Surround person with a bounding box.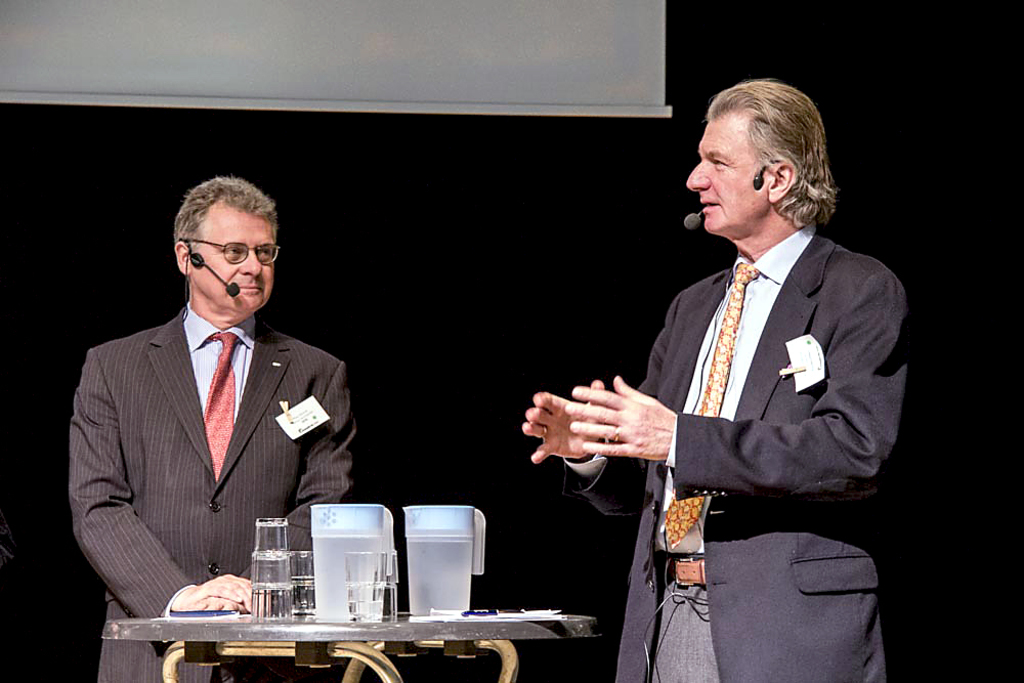
pyautogui.locateOnScreen(74, 165, 349, 652).
